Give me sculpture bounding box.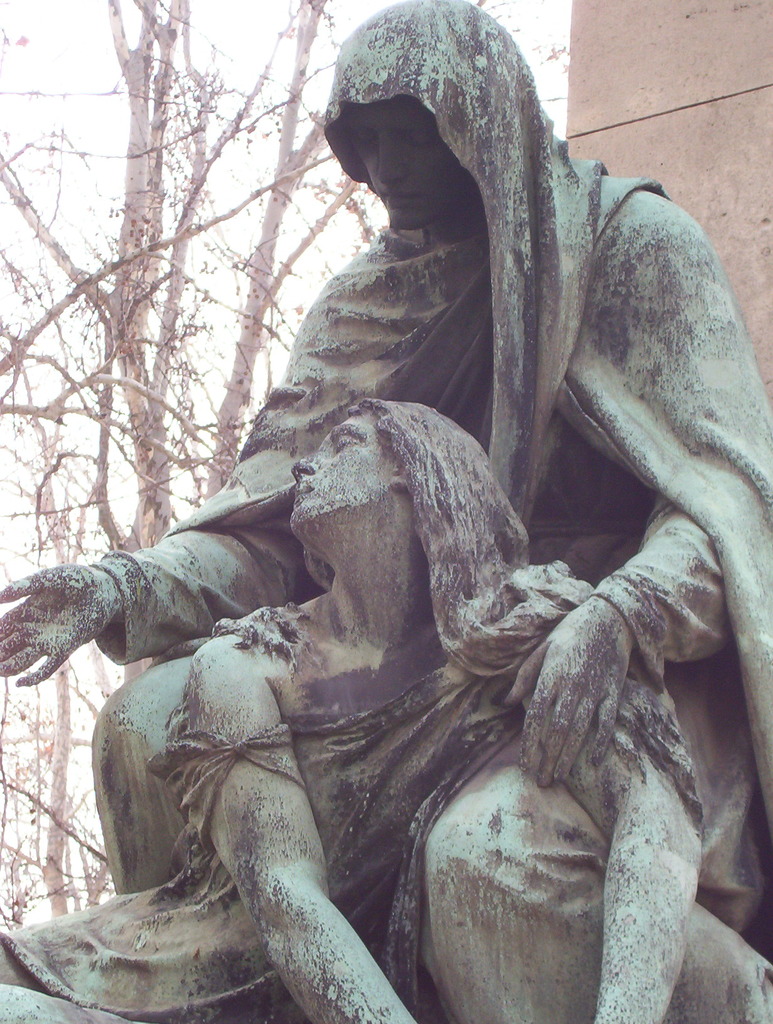
47/31/772/1016.
